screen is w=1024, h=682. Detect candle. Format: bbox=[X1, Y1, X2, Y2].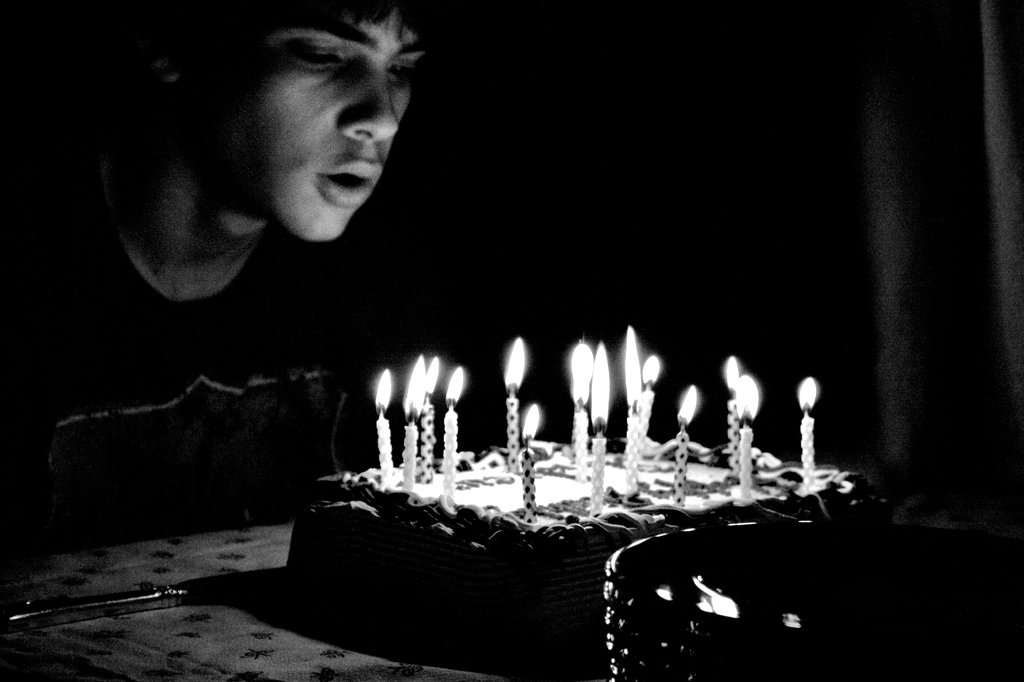
bbox=[399, 352, 426, 484].
